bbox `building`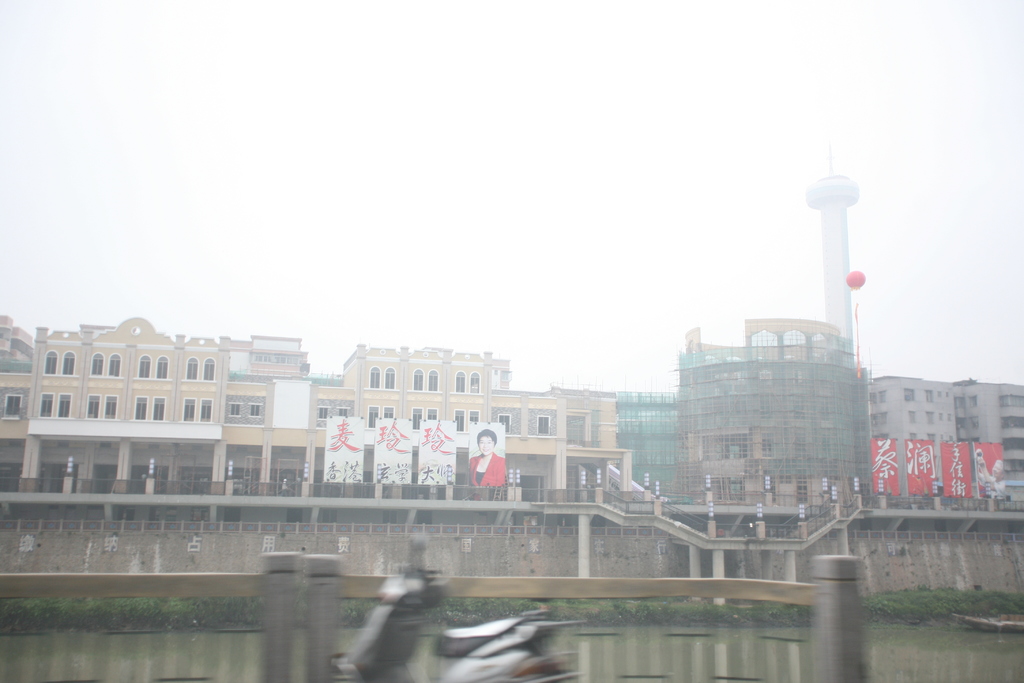
[x1=0, y1=318, x2=630, y2=533]
